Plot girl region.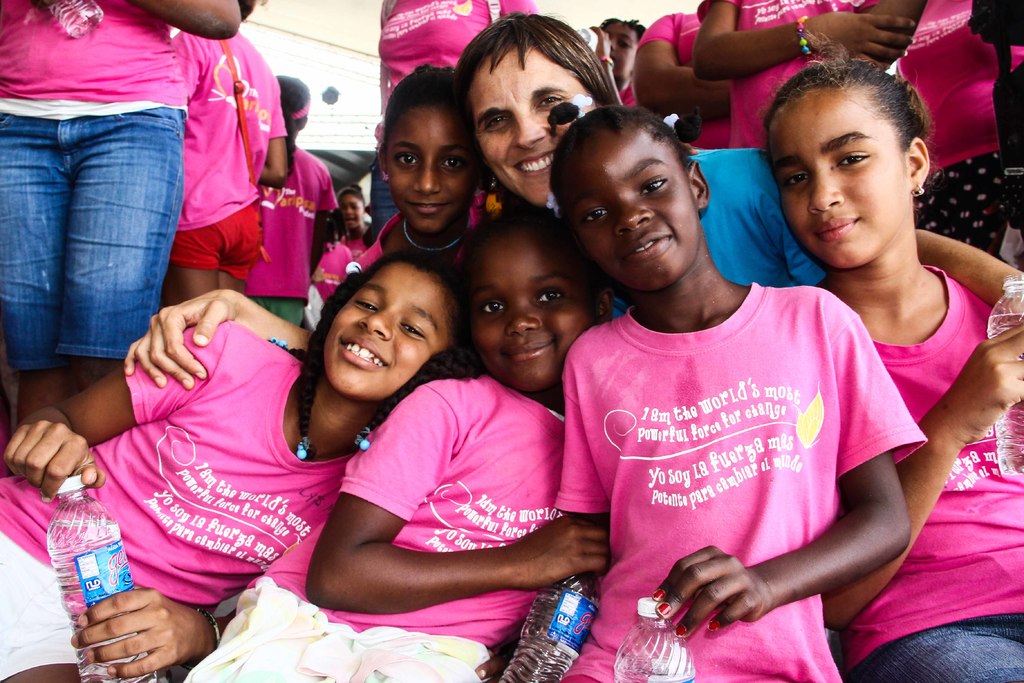
Plotted at (180, 215, 606, 682).
